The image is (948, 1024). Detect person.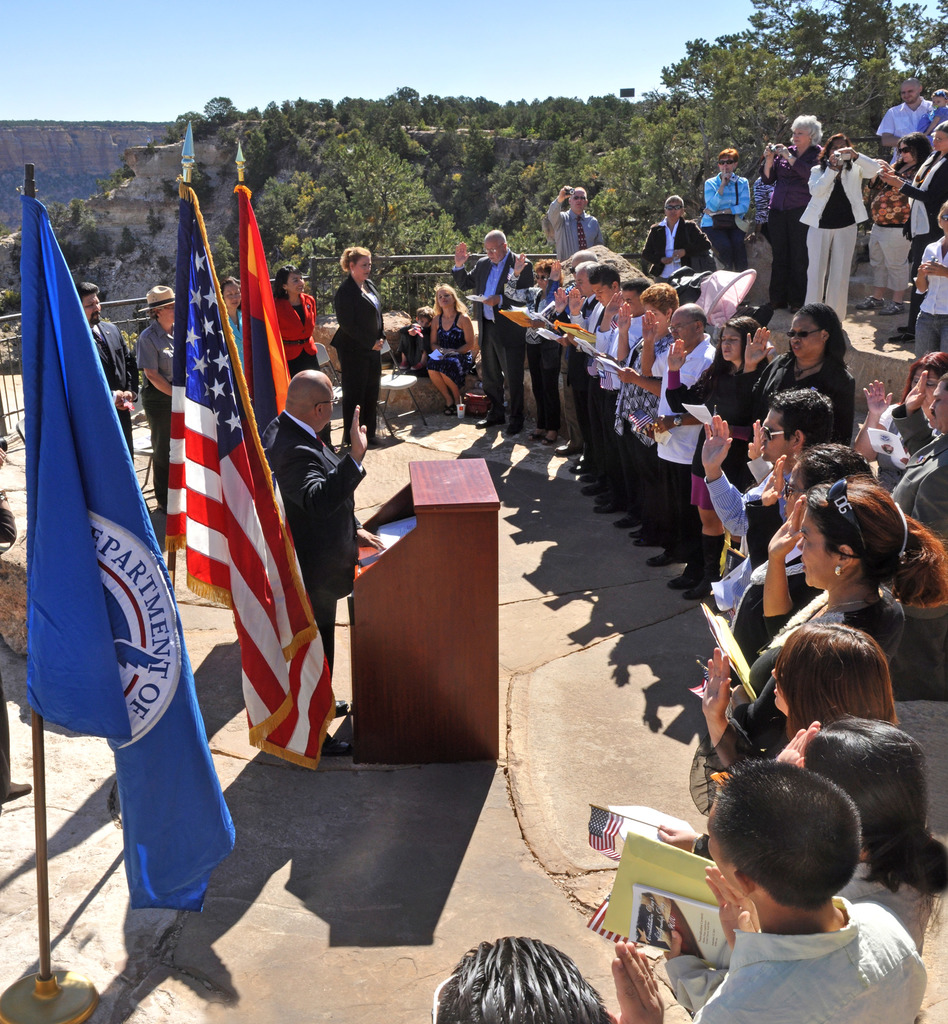
Detection: bbox(398, 302, 432, 396).
